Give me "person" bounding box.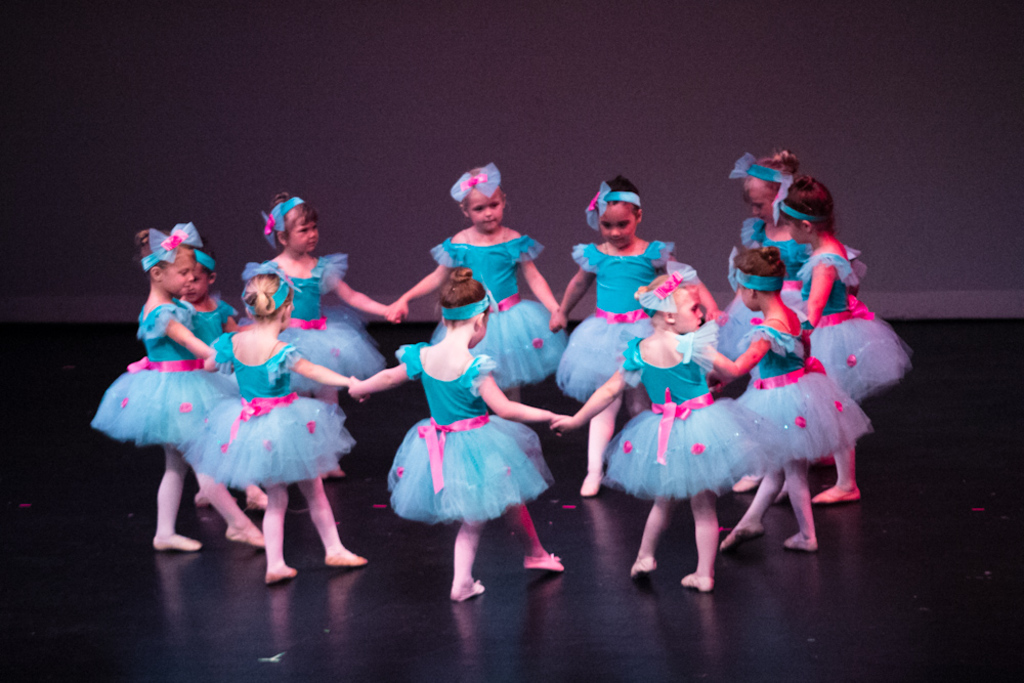
left=767, top=166, right=859, bottom=503.
